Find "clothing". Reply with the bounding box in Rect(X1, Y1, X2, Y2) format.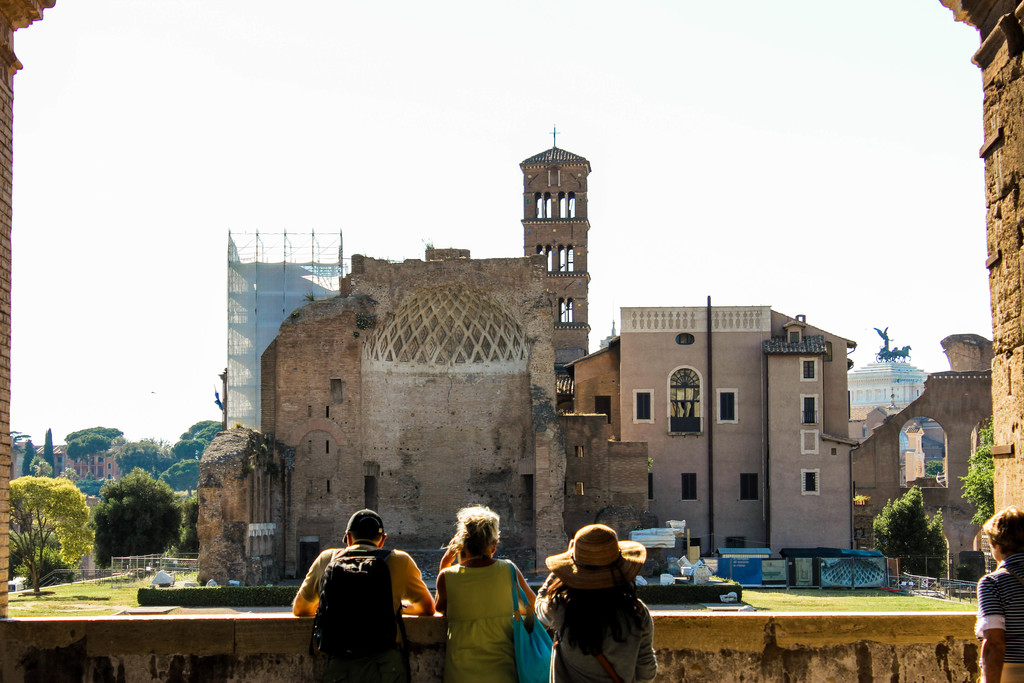
Rect(296, 536, 426, 680).
